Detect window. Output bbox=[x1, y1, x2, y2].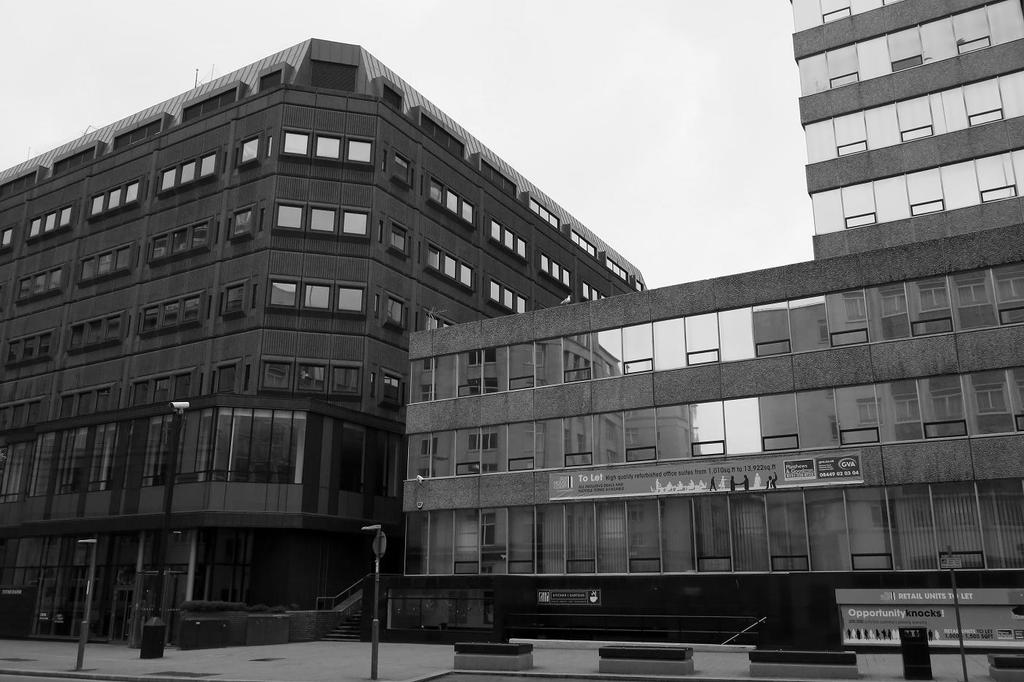
bbox=[78, 254, 95, 282].
